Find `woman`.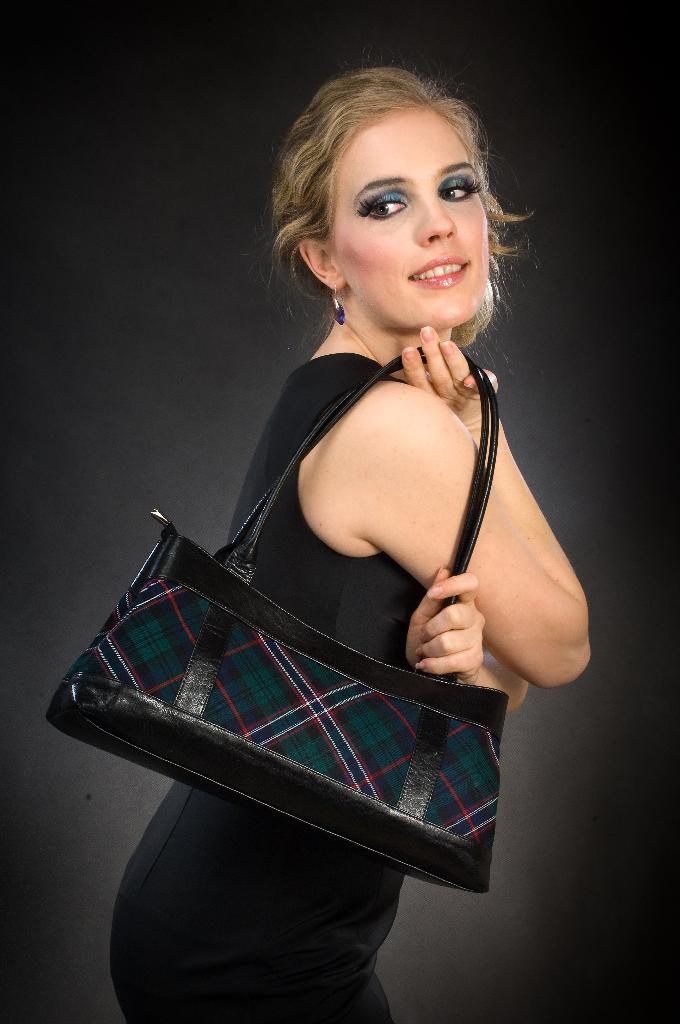
box(53, 91, 594, 1023).
